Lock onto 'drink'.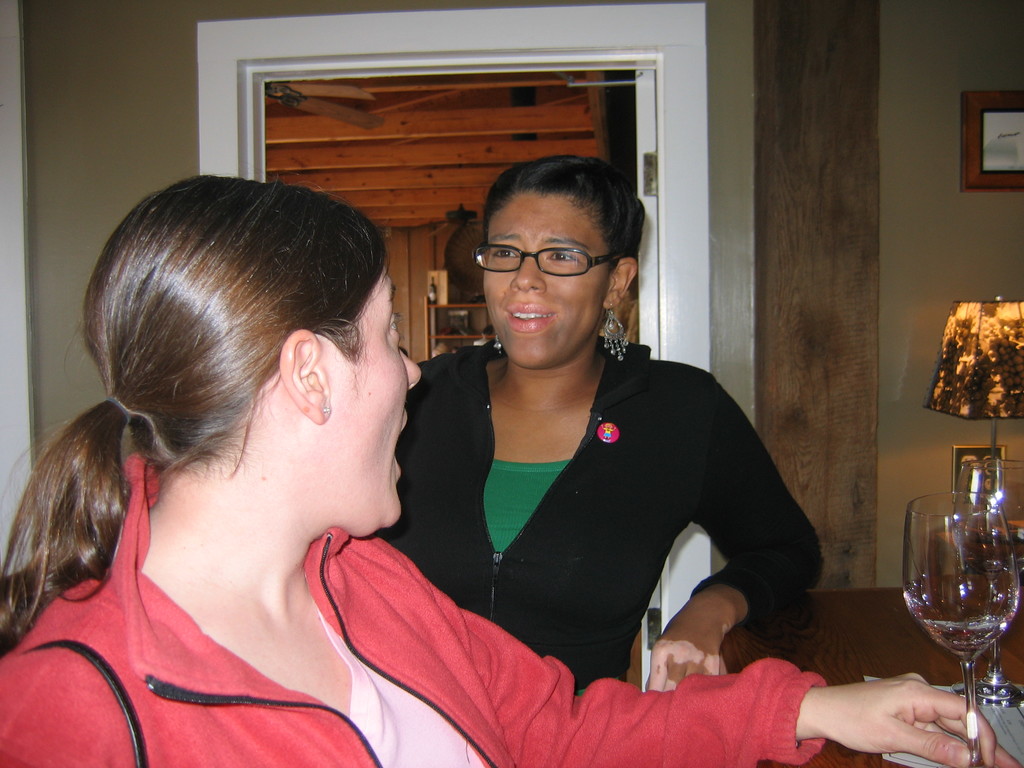
Locked: 899 477 1016 735.
